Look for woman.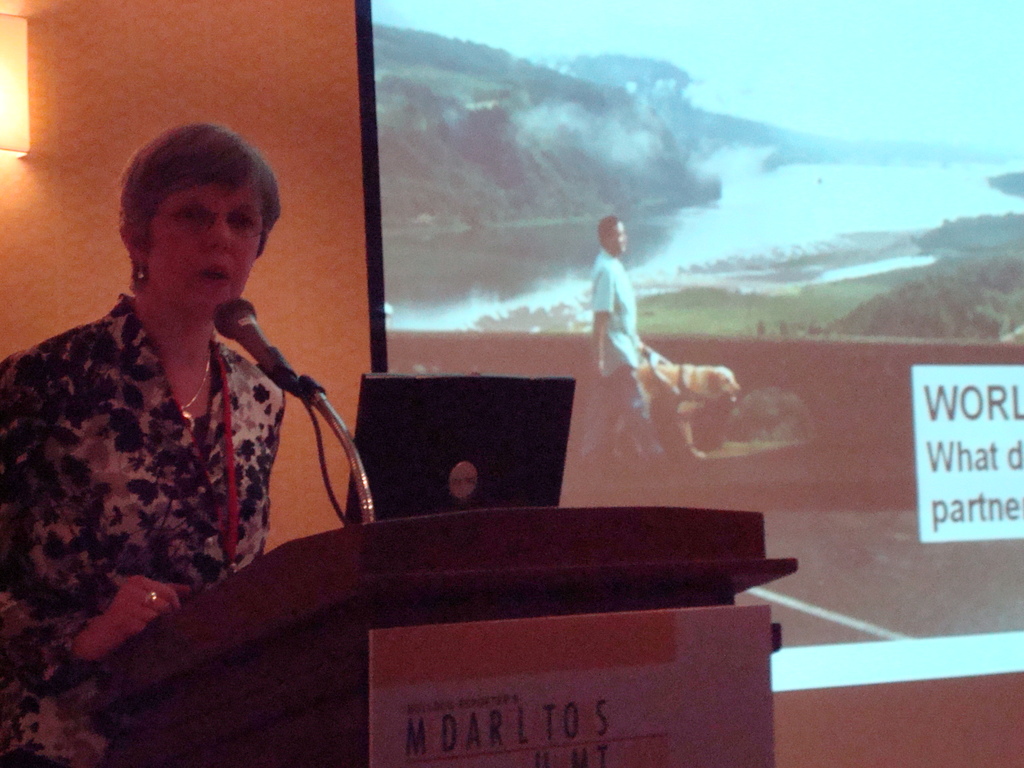
Found: (left=10, top=89, right=321, bottom=740).
